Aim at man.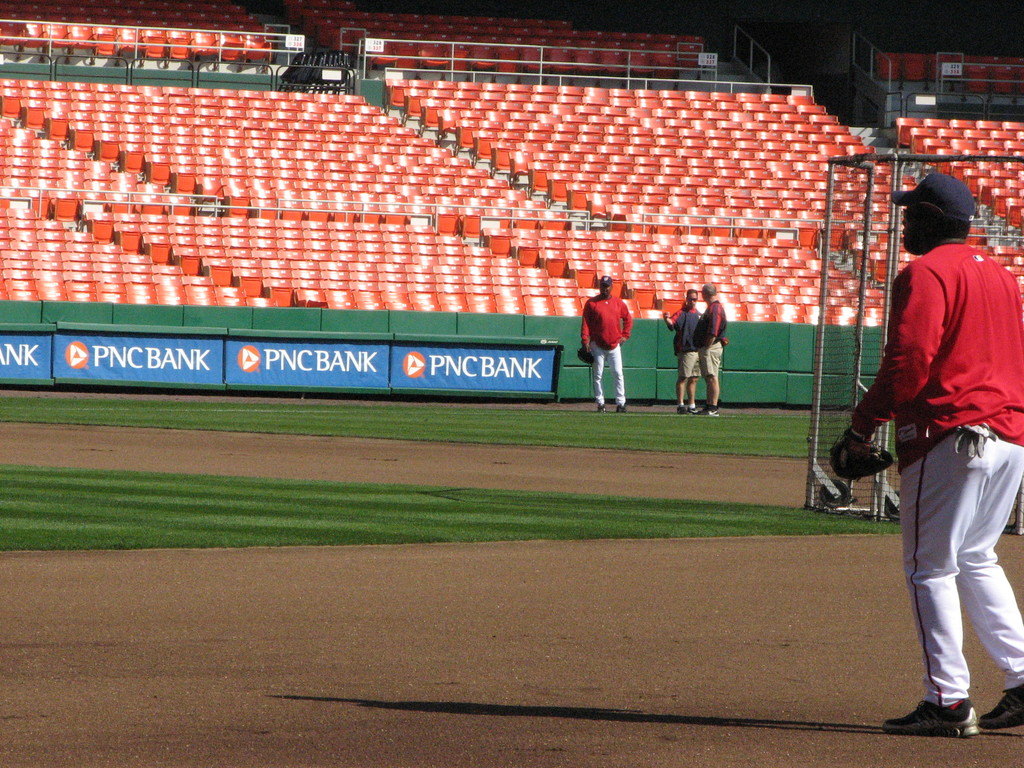
Aimed at pyautogui.locateOnScreen(690, 280, 731, 414).
